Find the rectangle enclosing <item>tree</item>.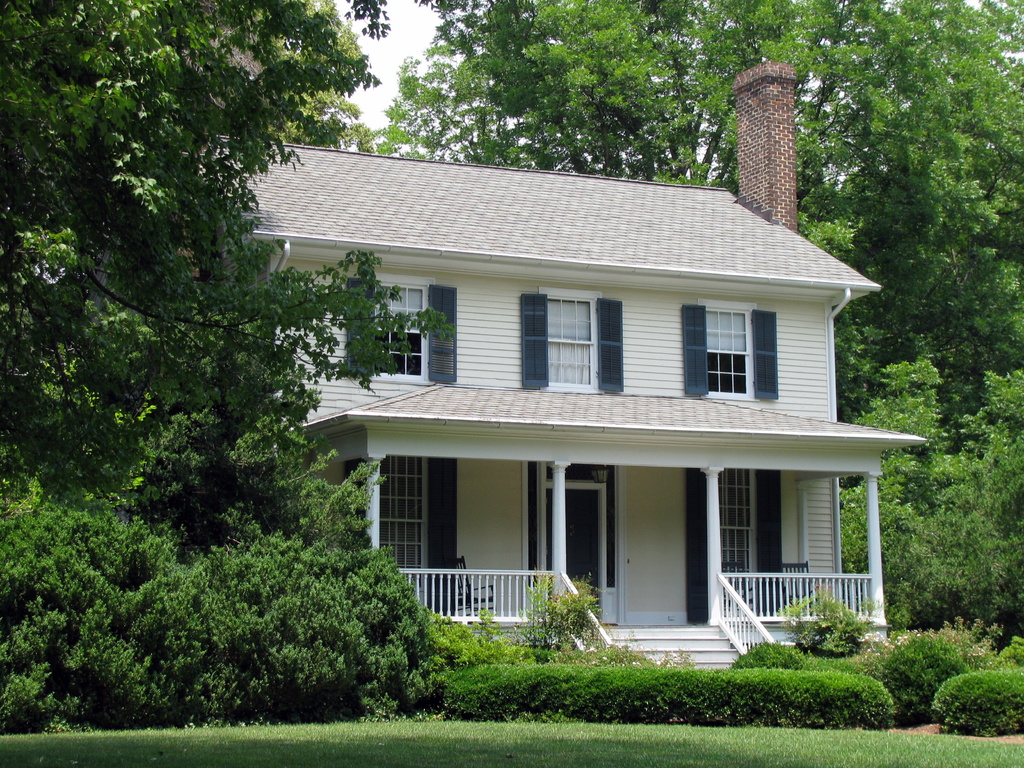
<region>3, 0, 456, 531</region>.
